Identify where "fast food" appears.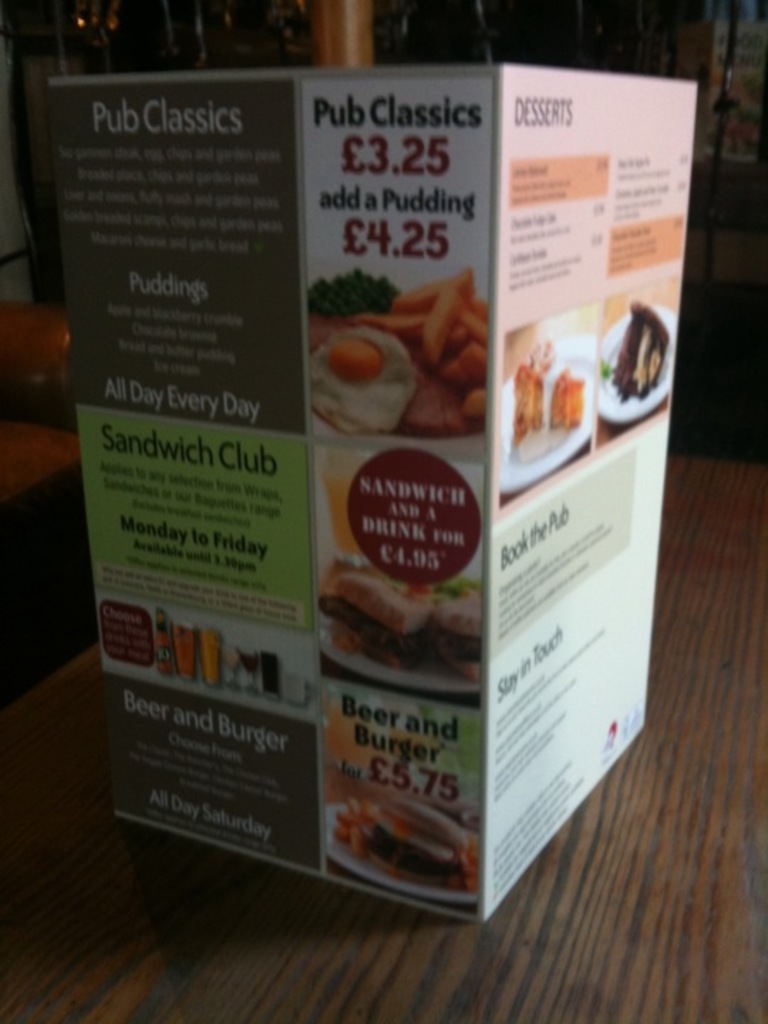
Appears at x1=512 y1=341 x2=556 y2=435.
